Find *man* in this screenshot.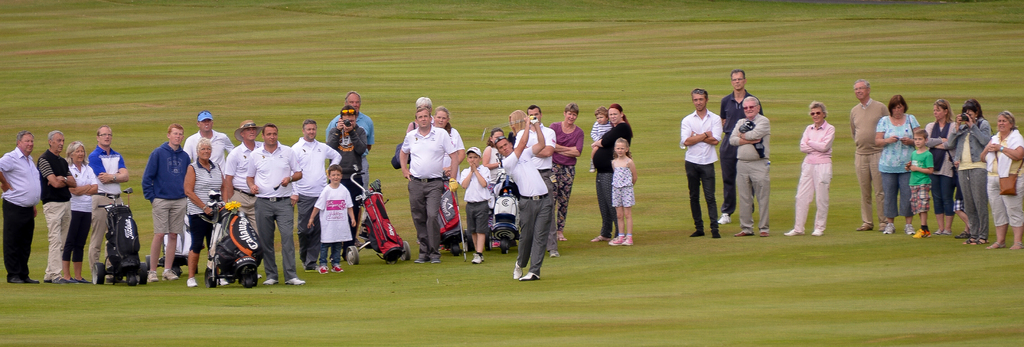
The bounding box for *man* is l=329, t=86, r=380, b=210.
